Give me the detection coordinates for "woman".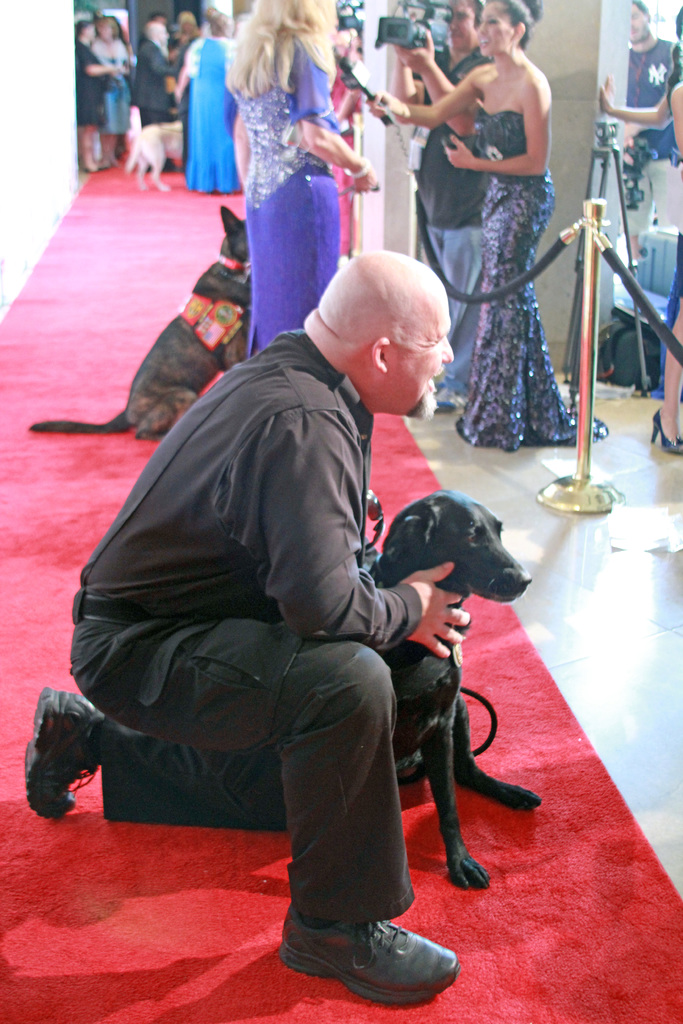
select_region(379, 0, 607, 452).
